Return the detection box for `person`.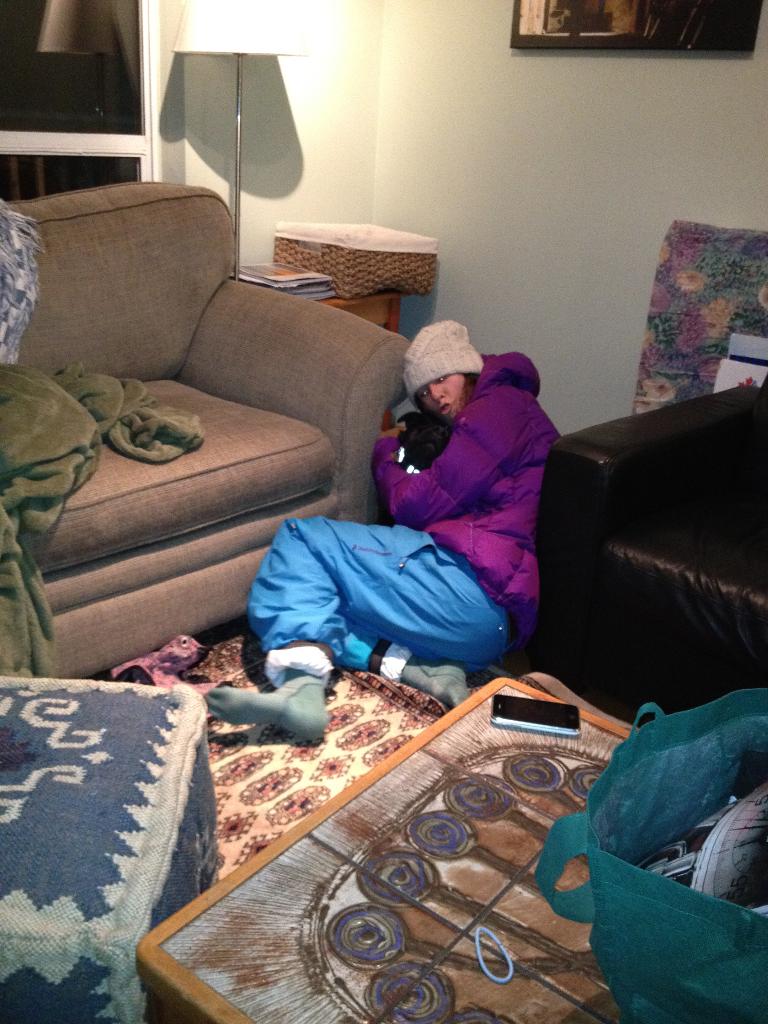
x1=203, y1=321, x2=560, y2=741.
